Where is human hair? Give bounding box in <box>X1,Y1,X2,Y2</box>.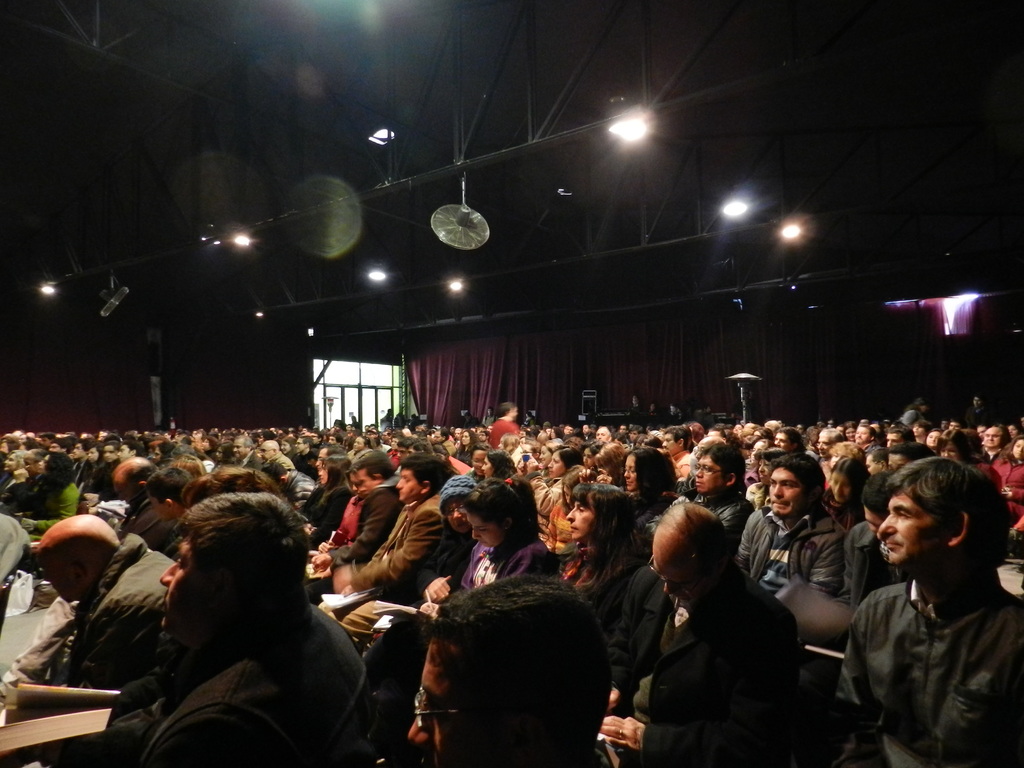
<box>324,456,352,500</box>.
